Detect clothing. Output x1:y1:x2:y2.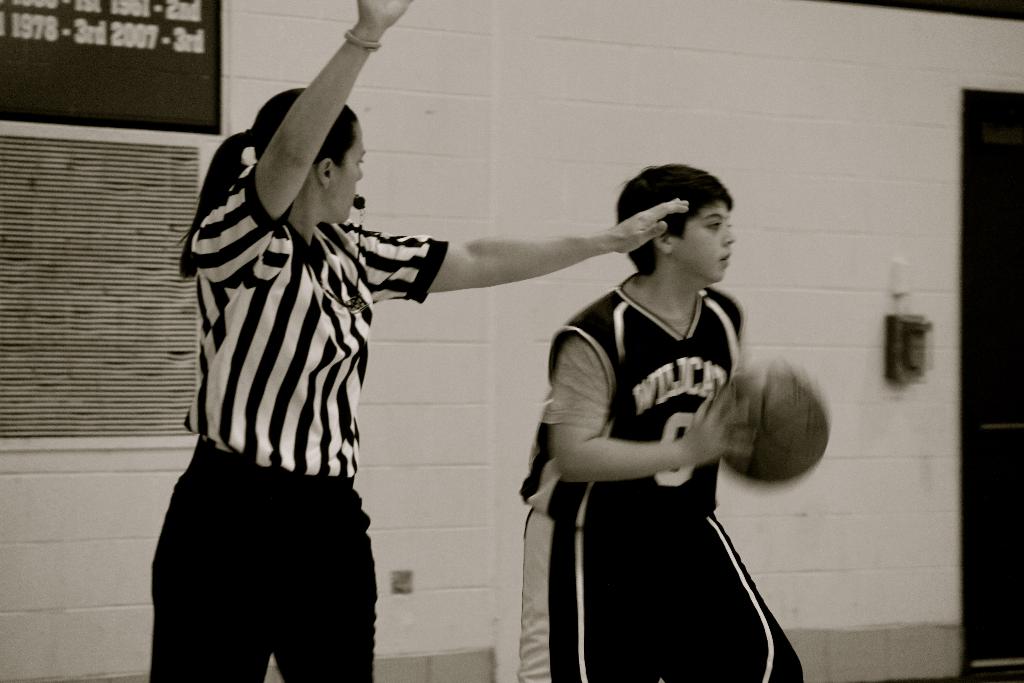
153:161:448:682.
